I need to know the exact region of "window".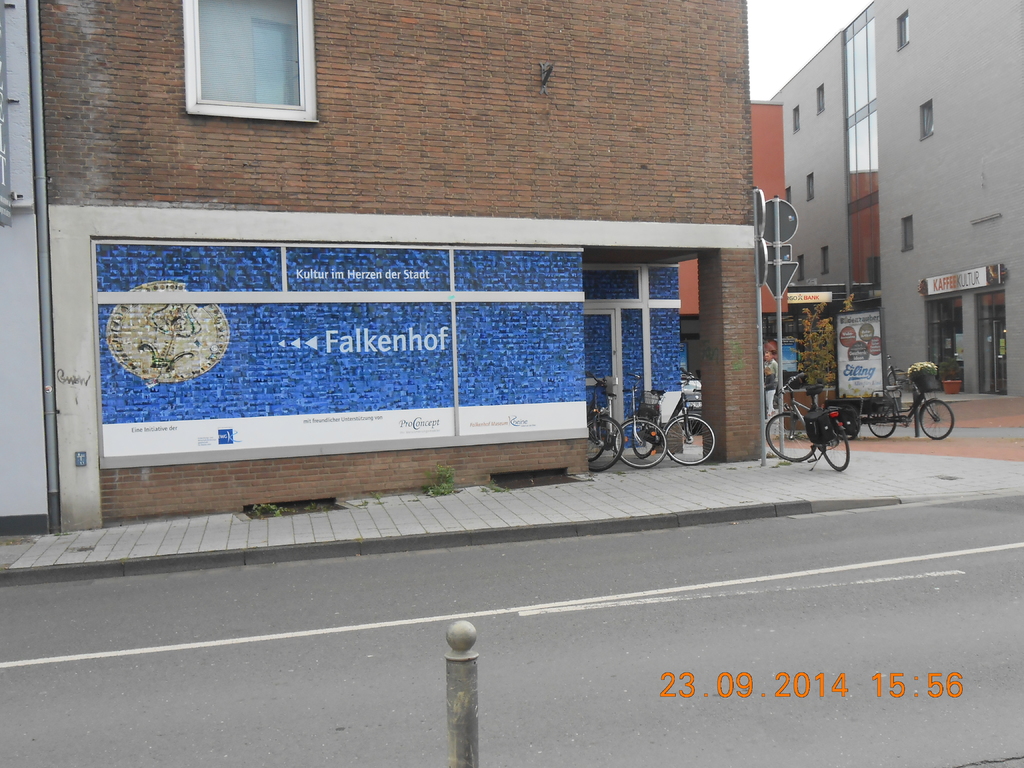
Region: x1=919, y1=100, x2=938, y2=138.
